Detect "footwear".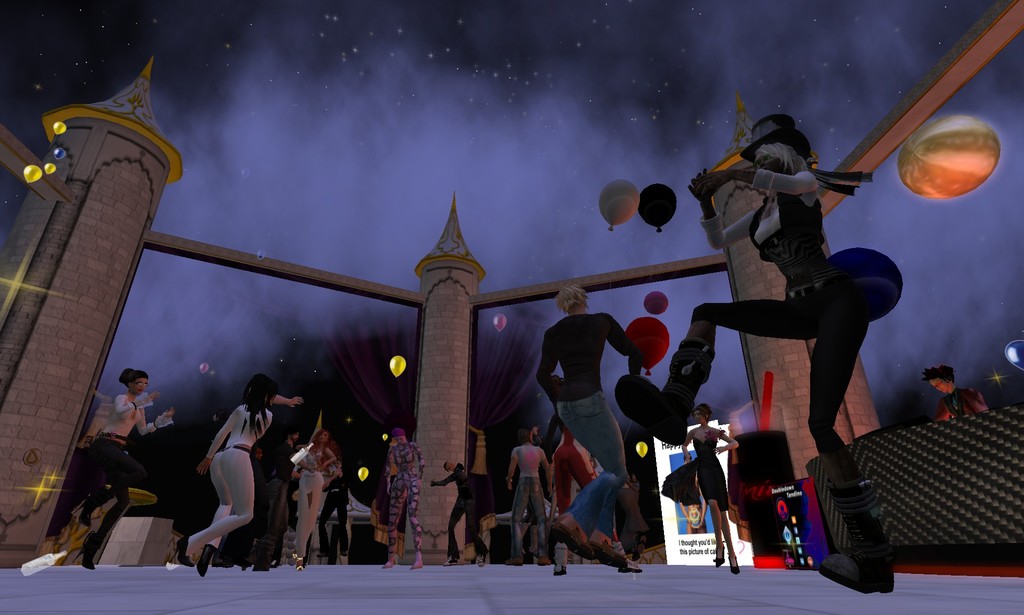
Detected at 79 532 97 573.
